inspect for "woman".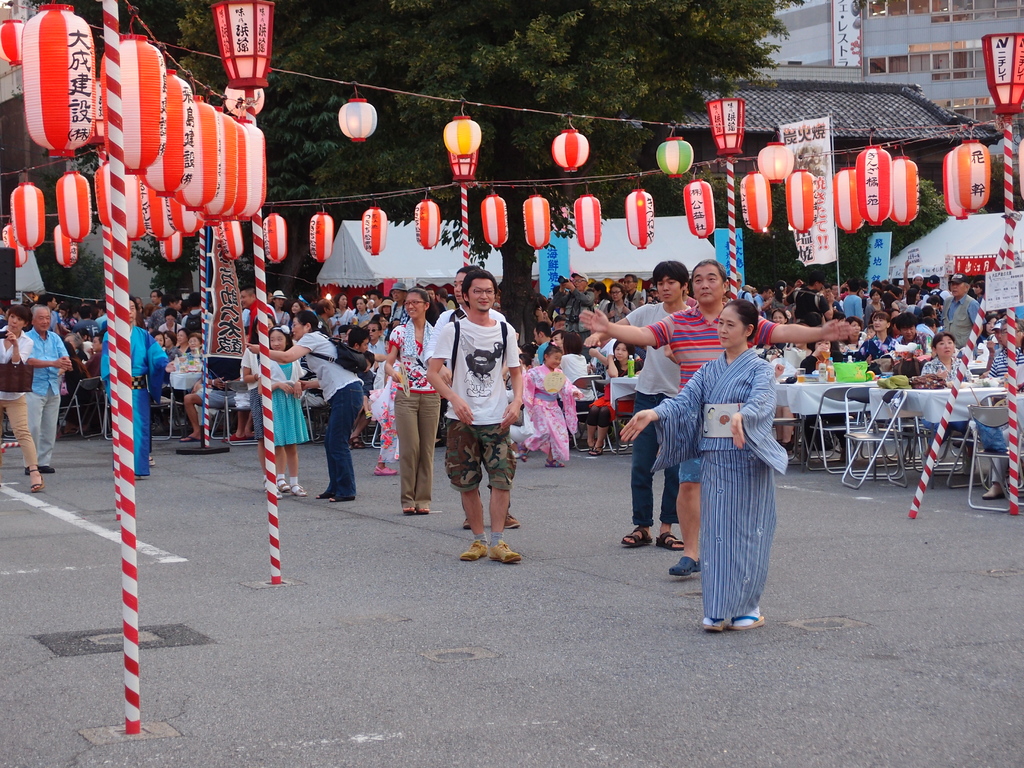
Inspection: Rect(380, 297, 394, 325).
